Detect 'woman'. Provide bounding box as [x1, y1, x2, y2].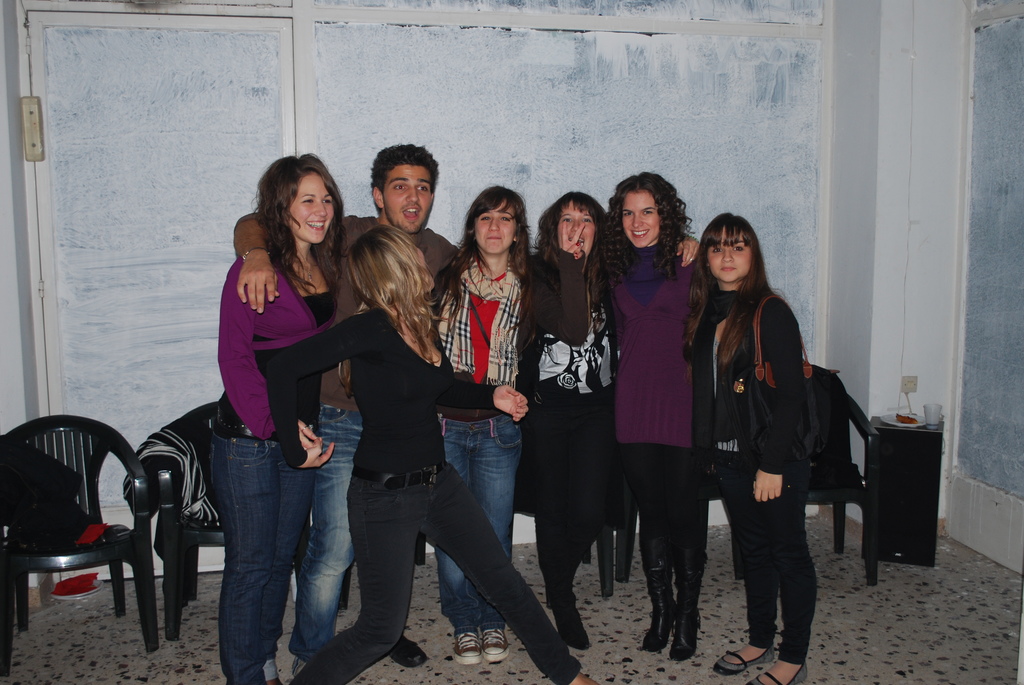
[205, 150, 349, 684].
